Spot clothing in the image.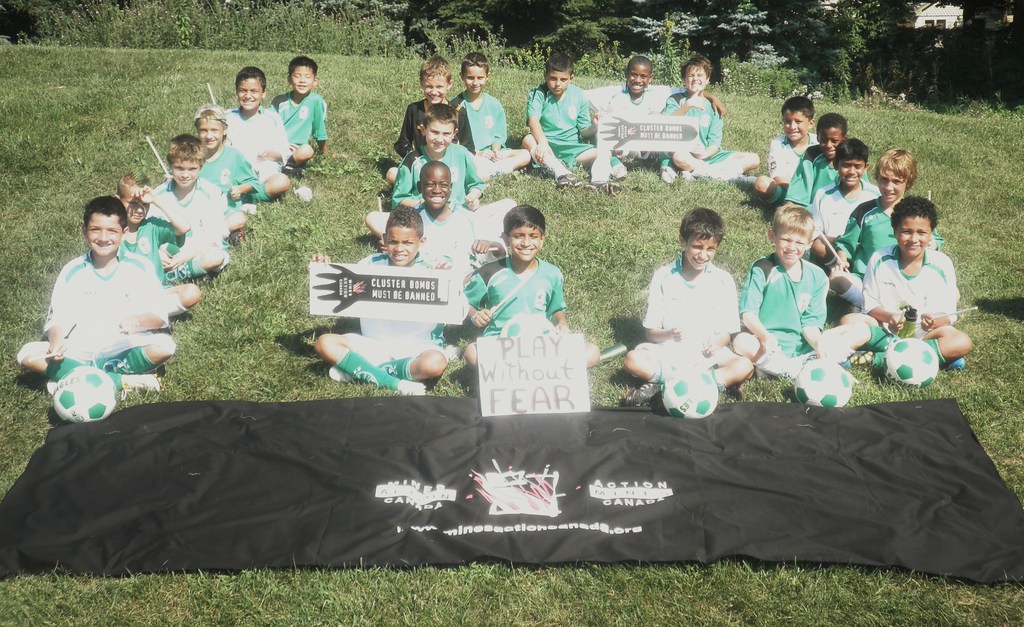
clothing found at (397, 97, 471, 152).
